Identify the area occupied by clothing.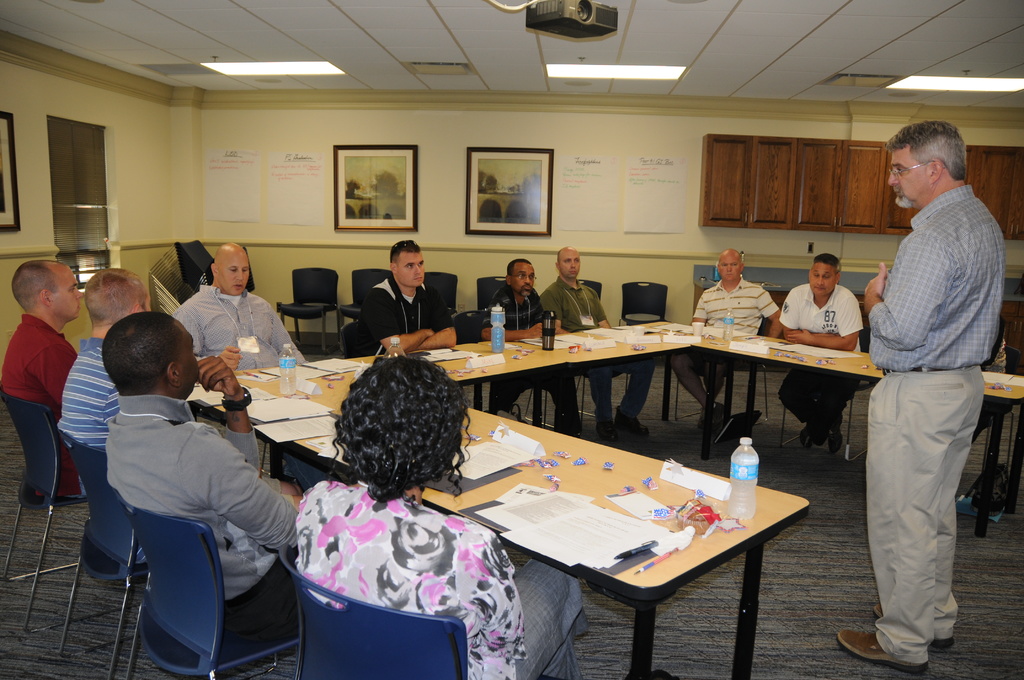
Area: locate(492, 286, 556, 343).
